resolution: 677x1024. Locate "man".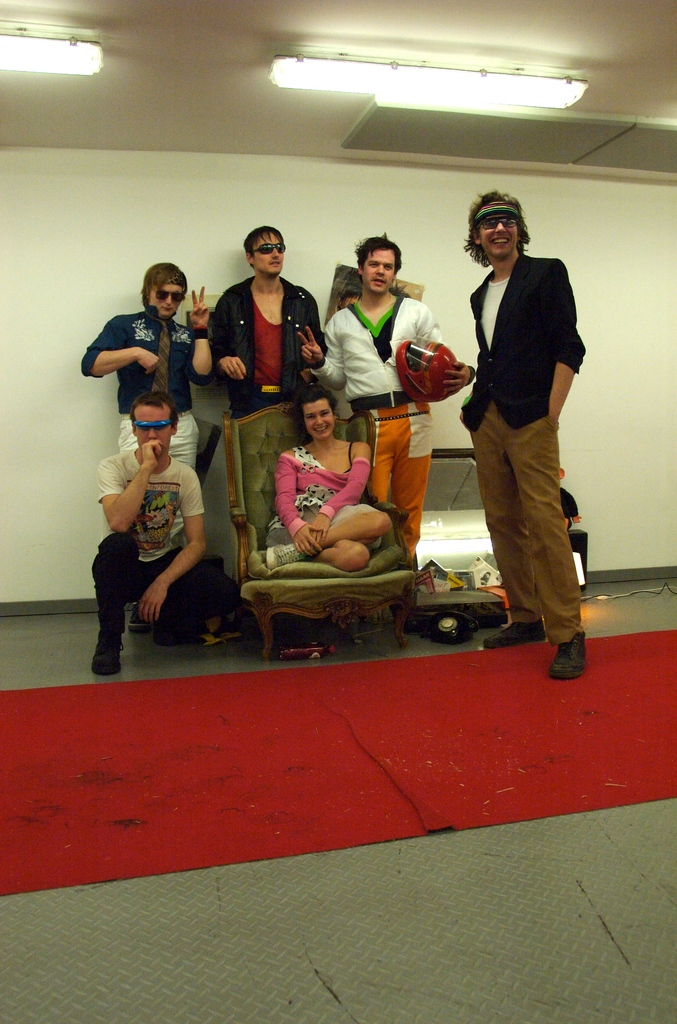
<bbox>449, 172, 576, 693</bbox>.
